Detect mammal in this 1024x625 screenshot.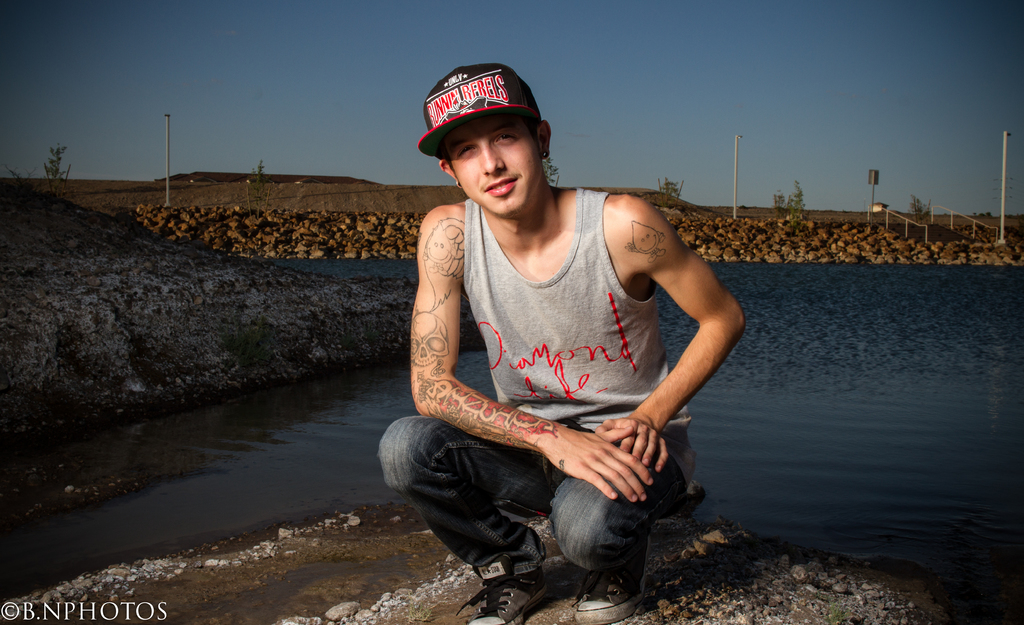
Detection: 390,97,726,621.
